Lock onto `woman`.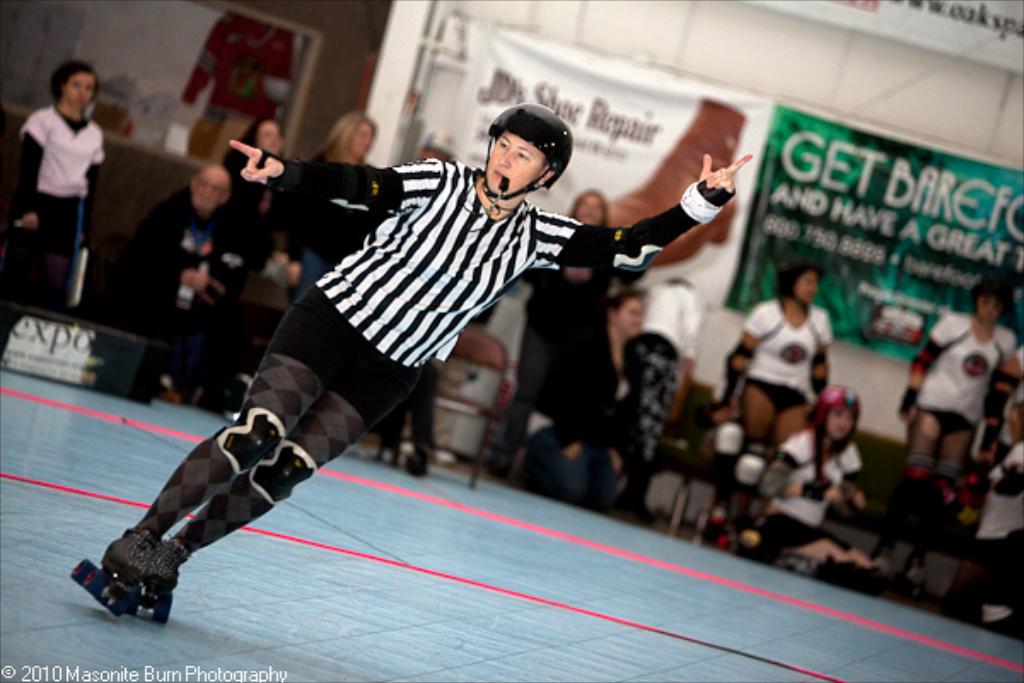
Locked: {"left": 756, "top": 386, "right": 877, "bottom": 570}.
